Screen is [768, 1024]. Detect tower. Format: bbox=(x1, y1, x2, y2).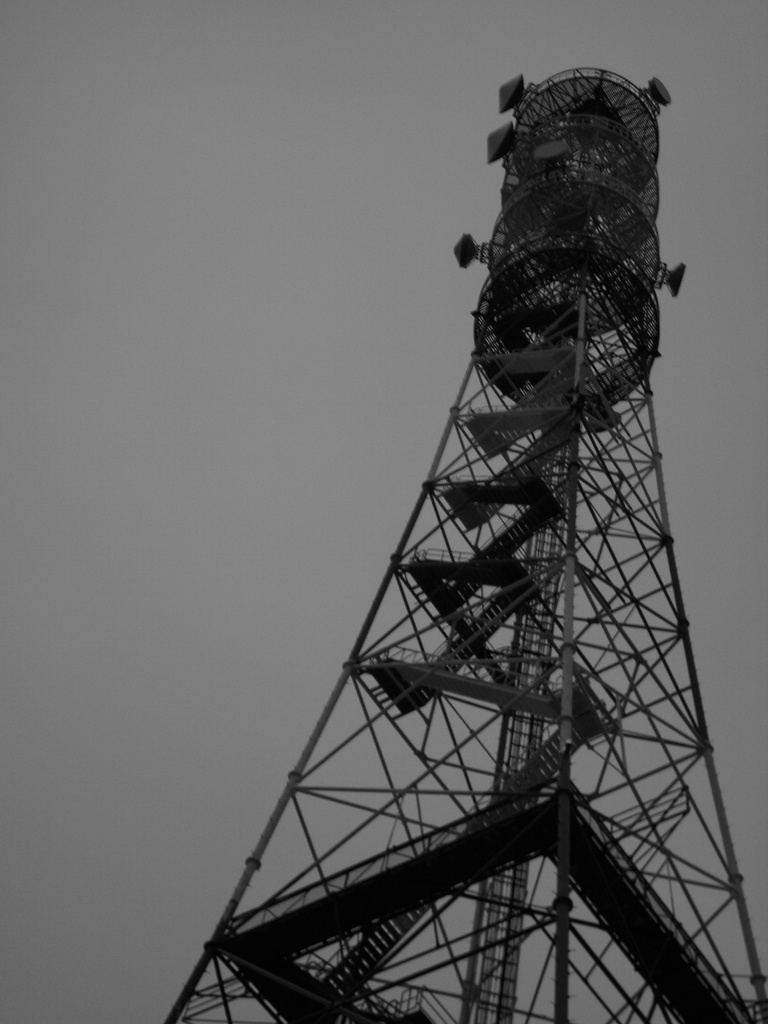
bbox=(168, 72, 767, 1023).
